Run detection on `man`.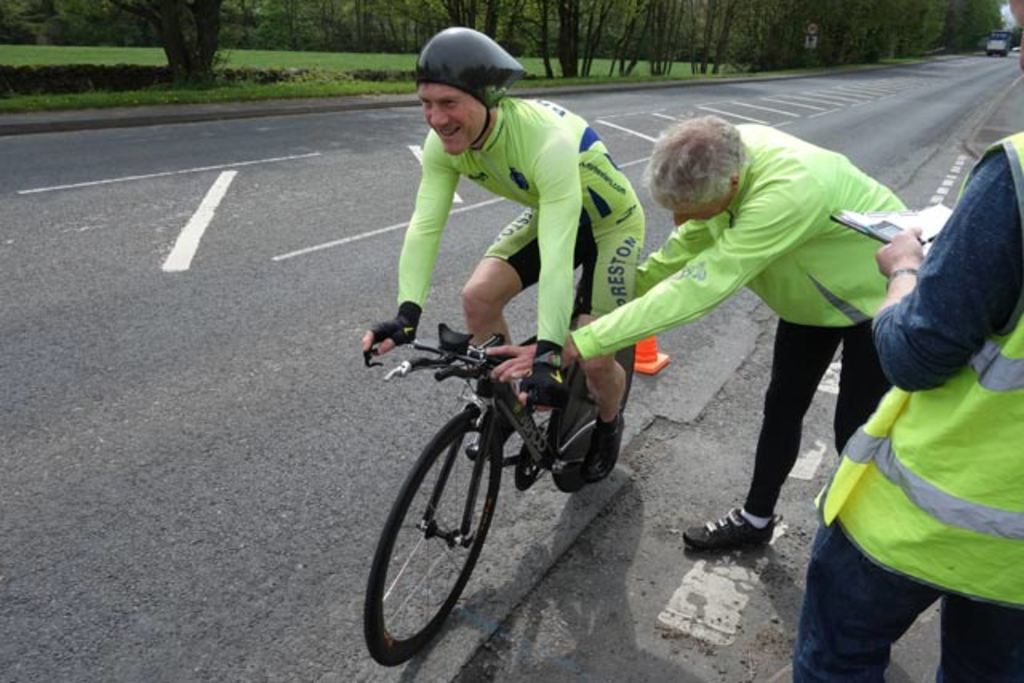
Result: region(795, 0, 1022, 681).
